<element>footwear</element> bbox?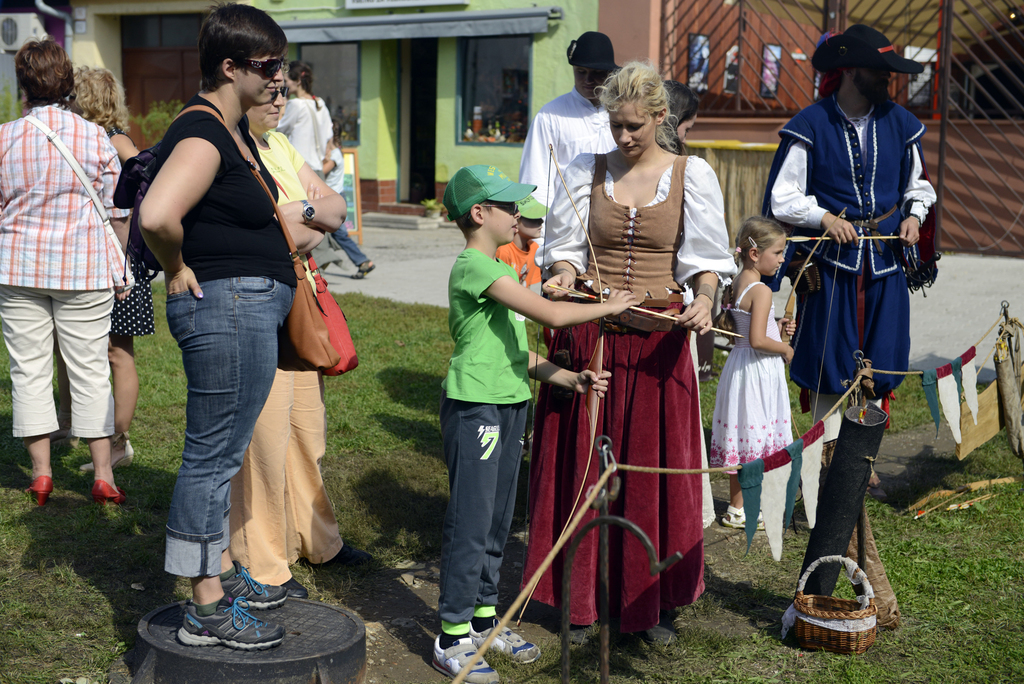
BBox(29, 478, 58, 504)
